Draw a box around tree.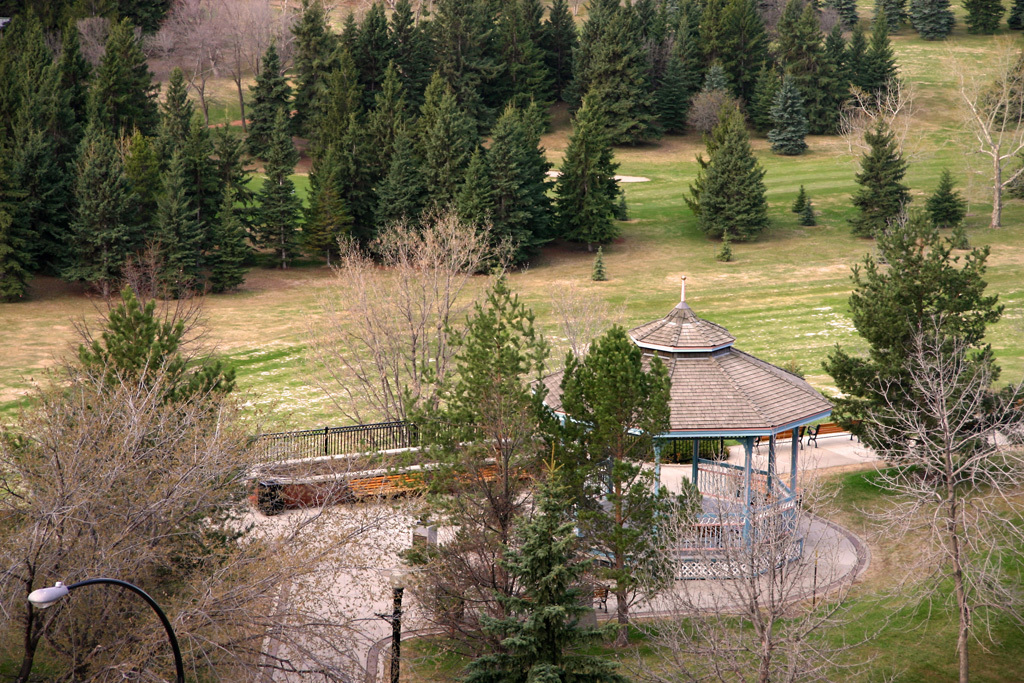
(82,12,146,135).
